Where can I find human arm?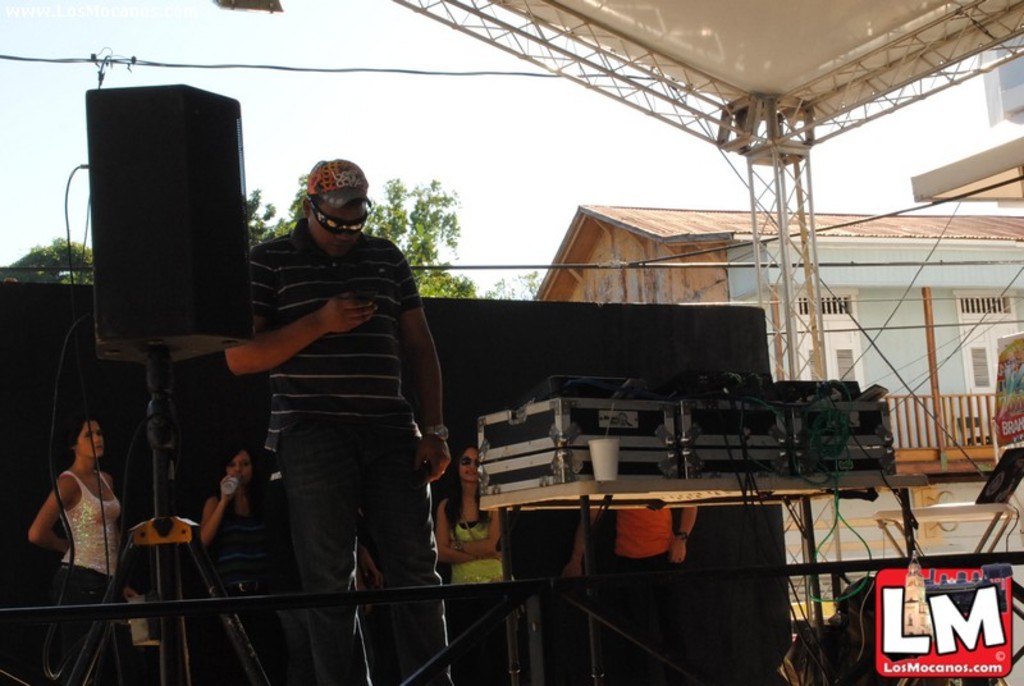
You can find it at locate(449, 512, 502, 555).
